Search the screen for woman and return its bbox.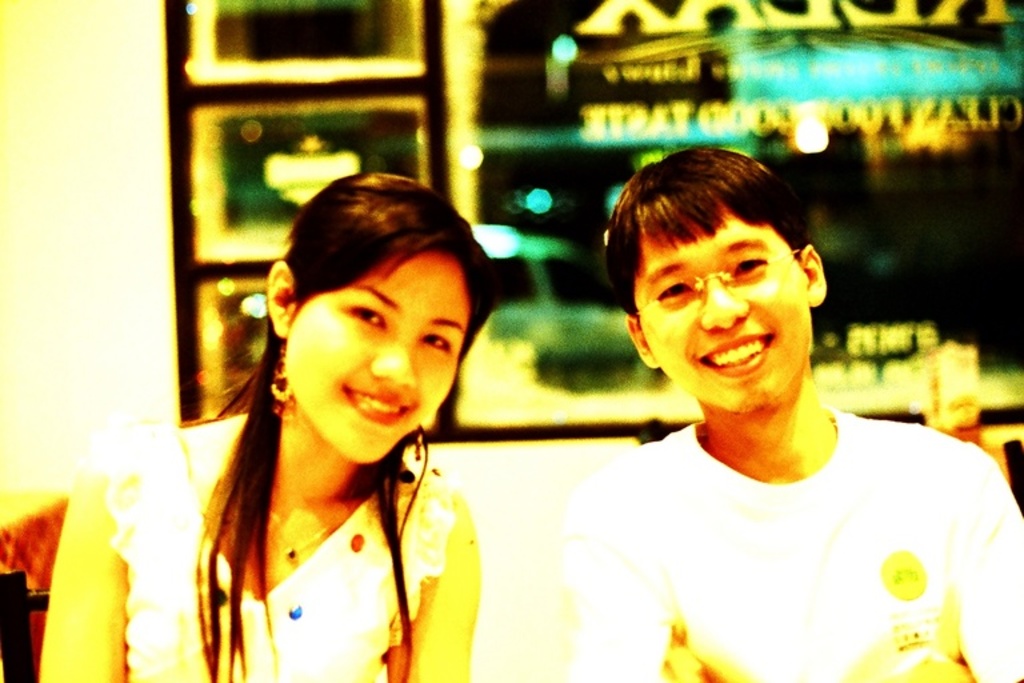
Found: Rect(169, 163, 519, 682).
